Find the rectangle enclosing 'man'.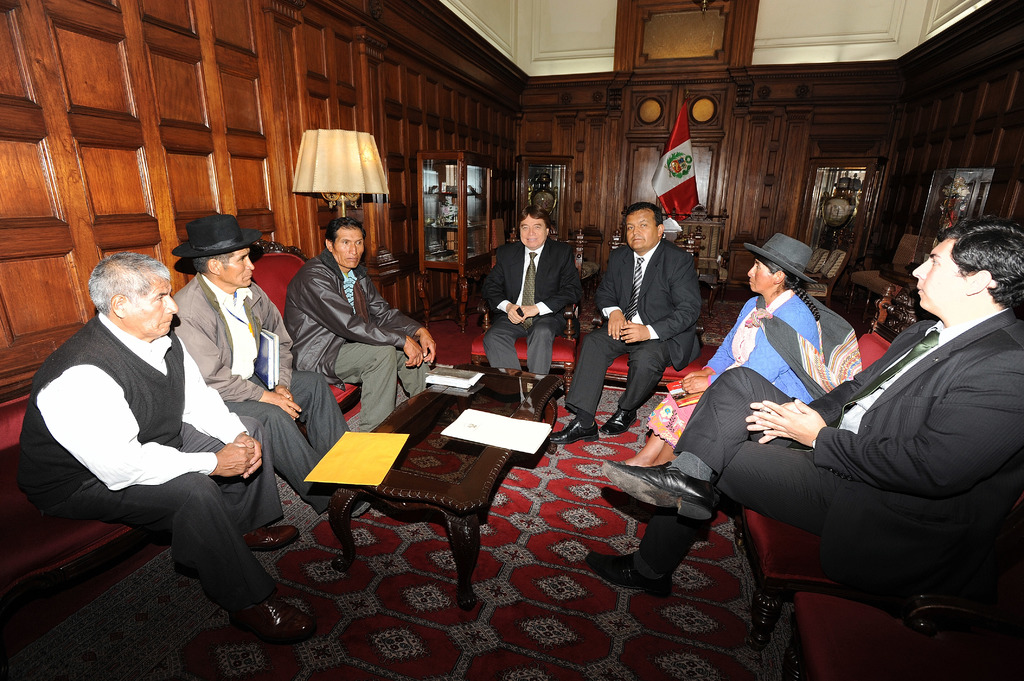
[x1=166, y1=207, x2=364, y2=529].
